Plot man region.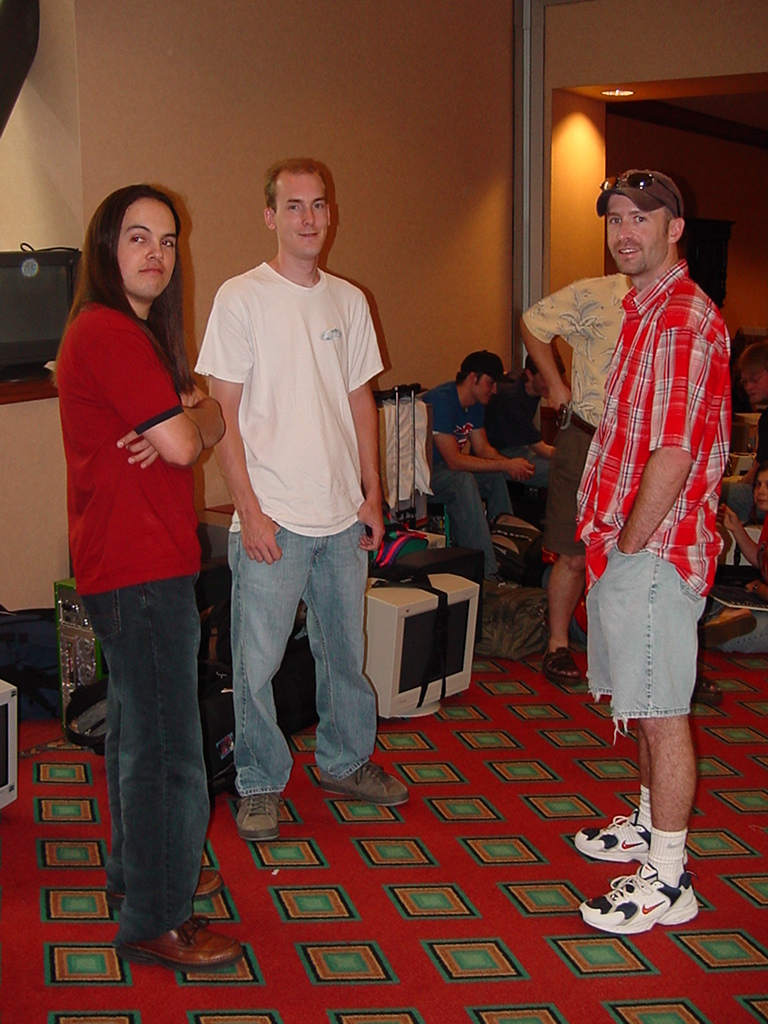
Plotted at l=518, t=271, r=635, b=687.
